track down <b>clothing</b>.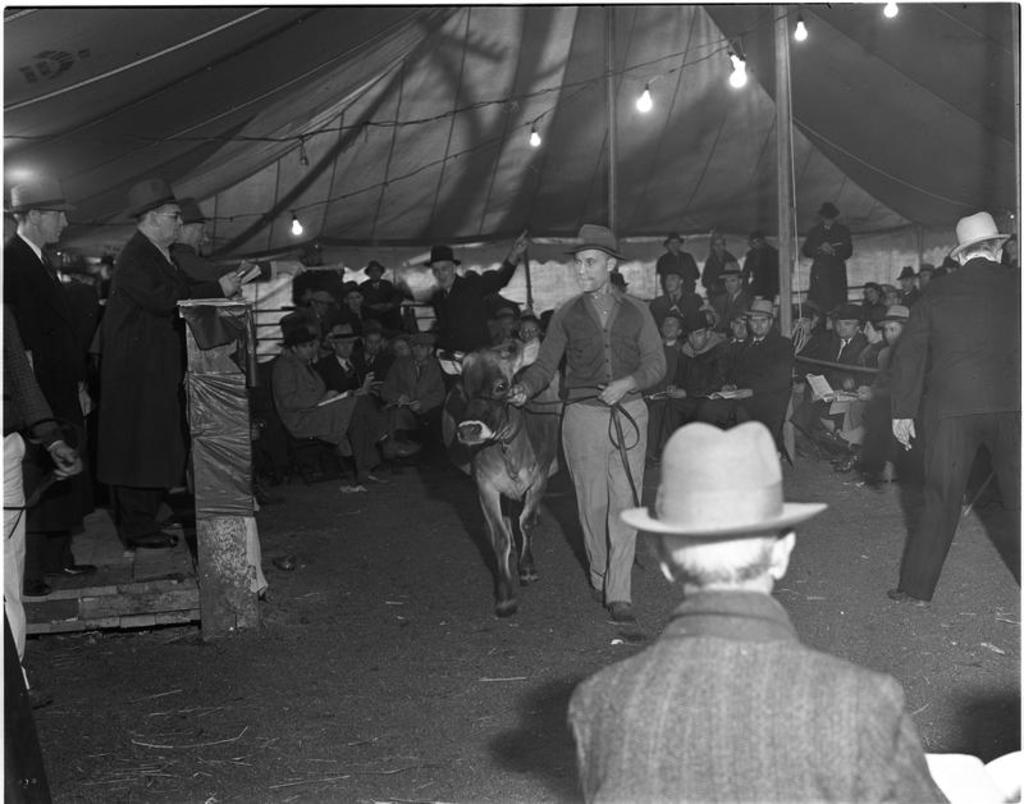
Tracked to [left=675, top=339, right=728, bottom=429].
